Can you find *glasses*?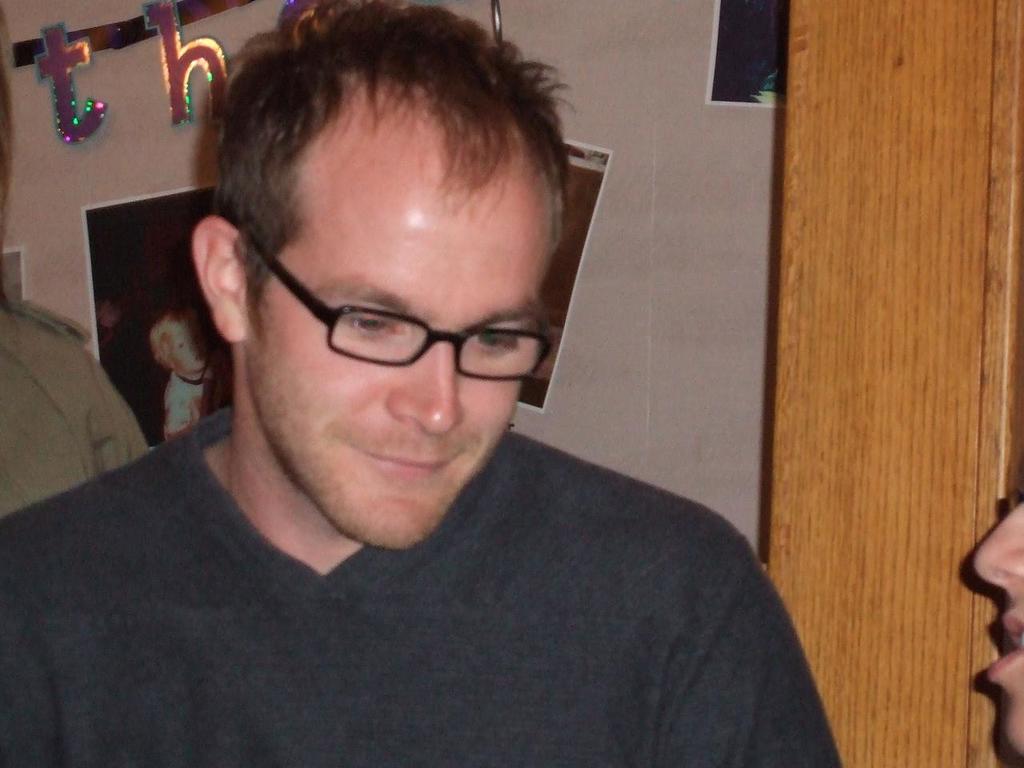
Yes, bounding box: [236,262,553,382].
